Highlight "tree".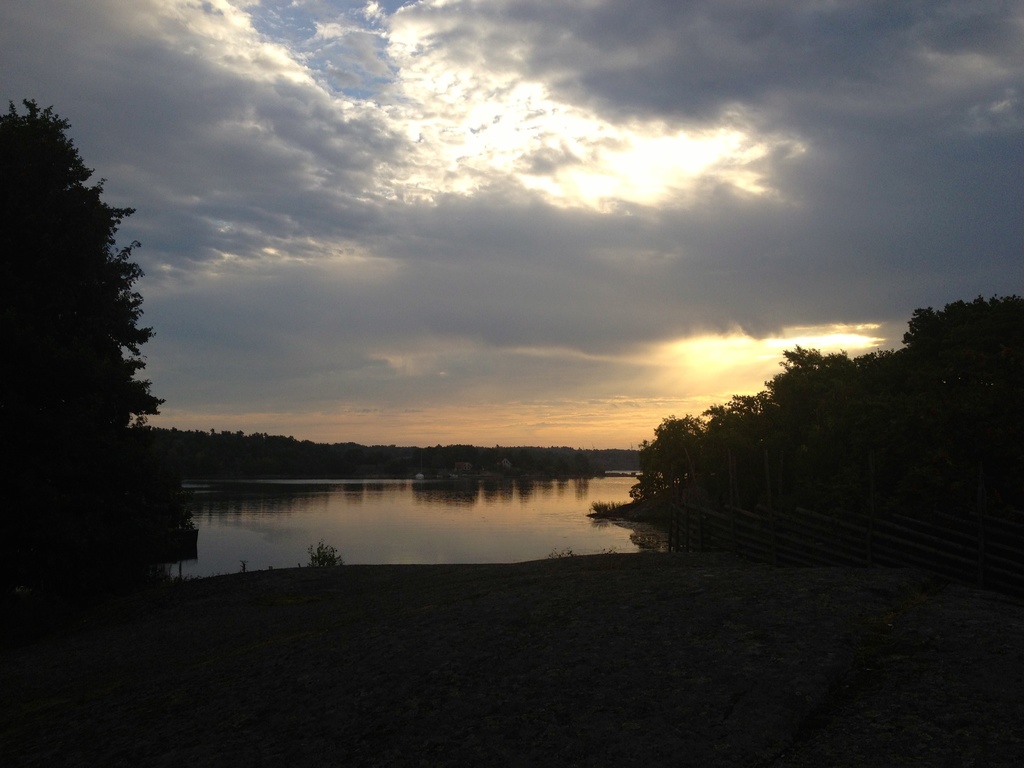
Highlighted region: [8,100,179,603].
